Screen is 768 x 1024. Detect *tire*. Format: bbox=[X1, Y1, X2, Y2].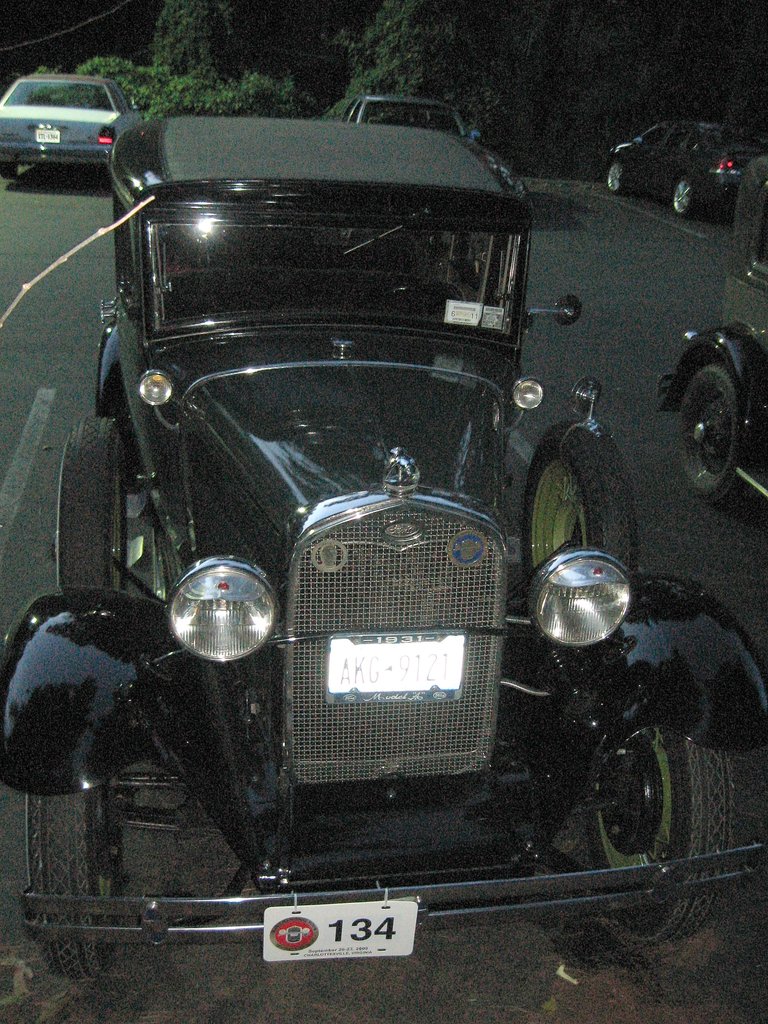
bbox=[58, 413, 132, 588].
